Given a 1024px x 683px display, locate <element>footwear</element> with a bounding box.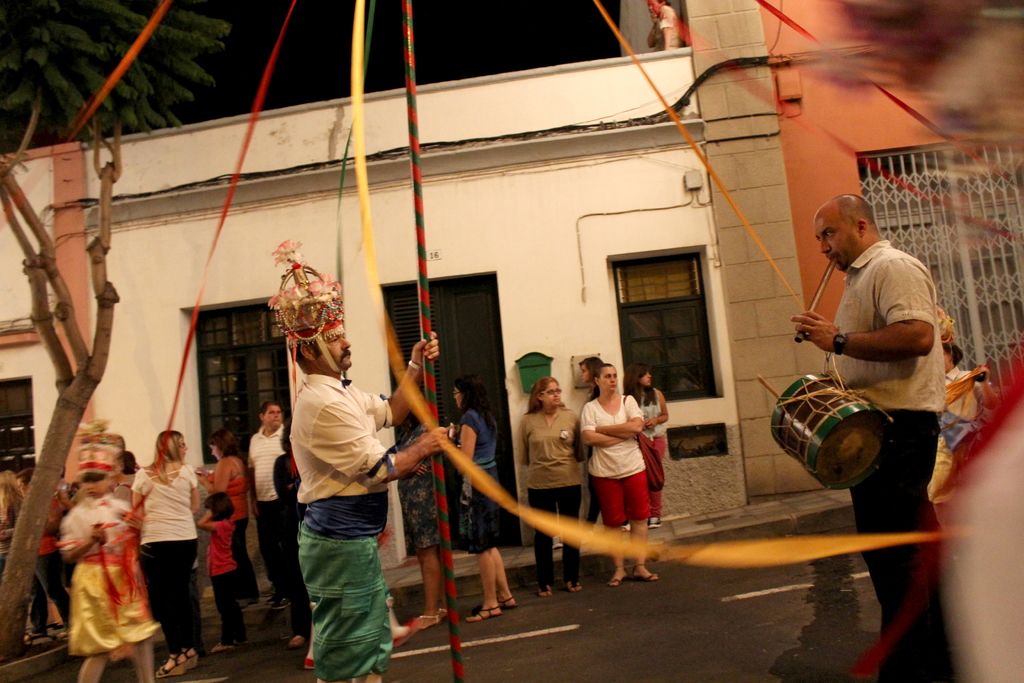
Located: (284, 629, 307, 654).
